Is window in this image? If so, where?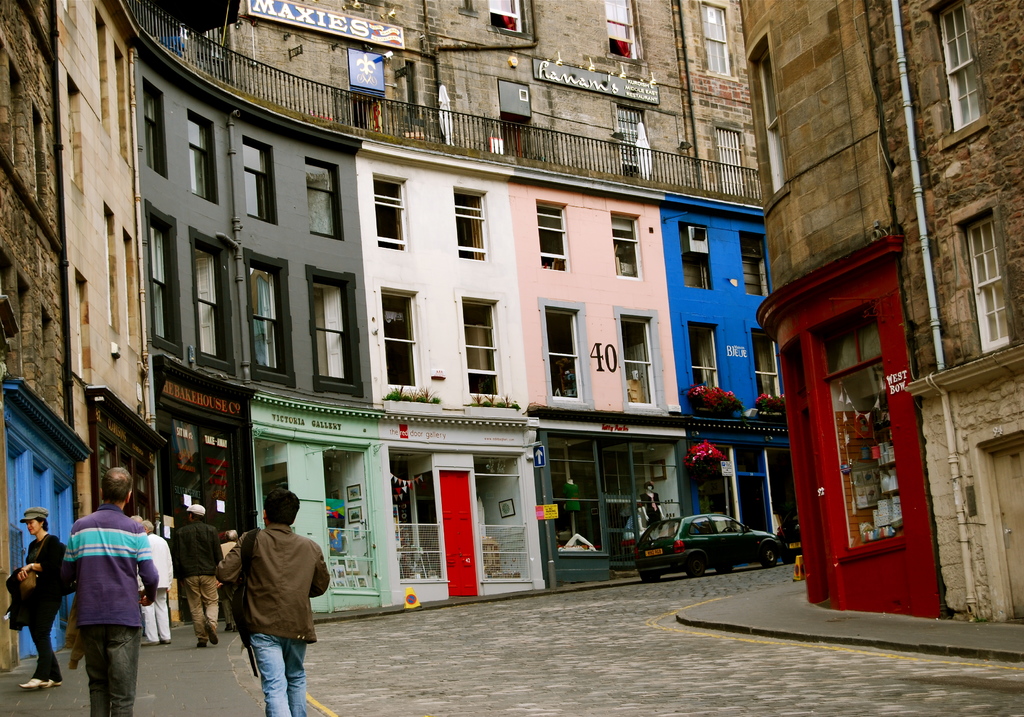
Yes, at bbox=(143, 214, 175, 339).
